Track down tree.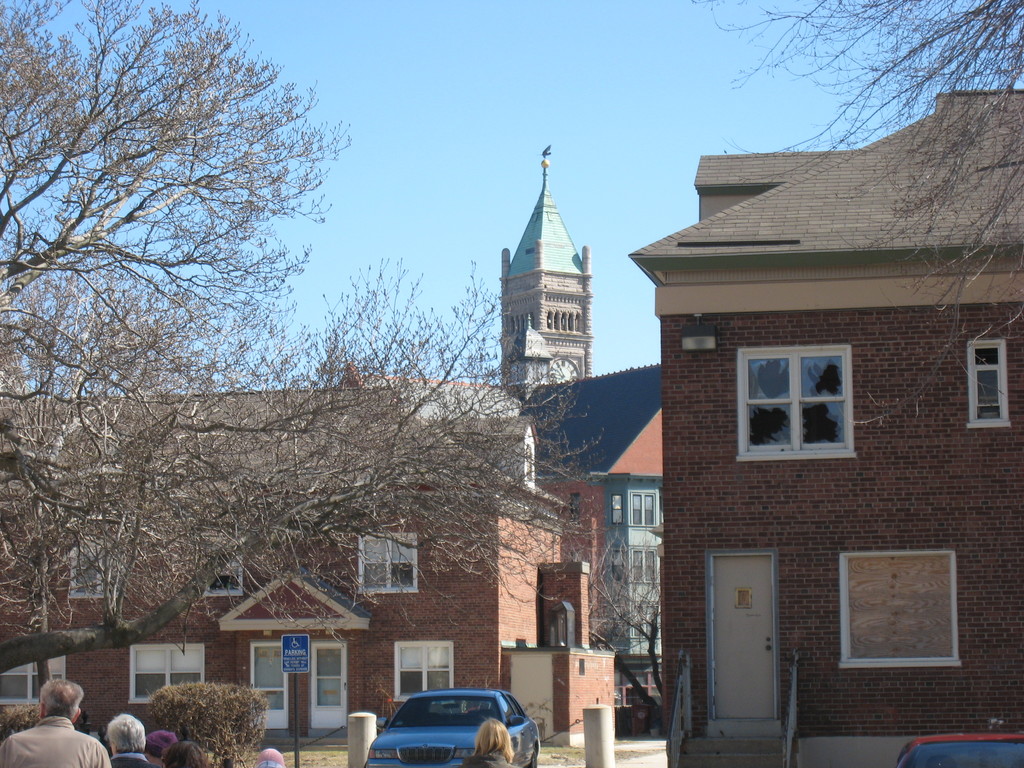
Tracked to pyautogui.locateOnScreen(593, 536, 662, 709).
